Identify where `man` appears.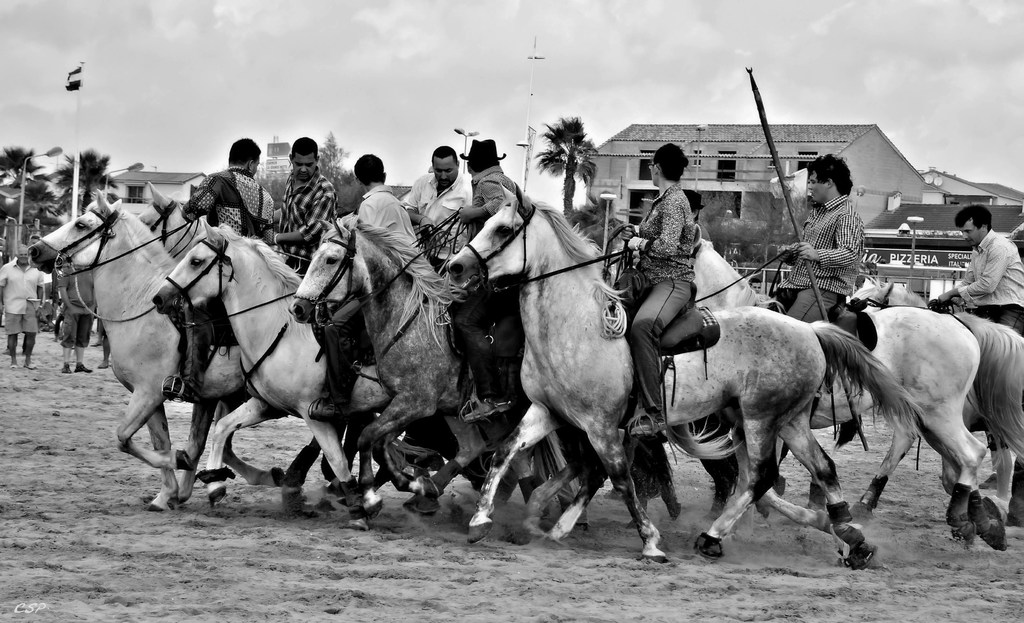
Appears at (x1=783, y1=153, x2=886, y2=318).
